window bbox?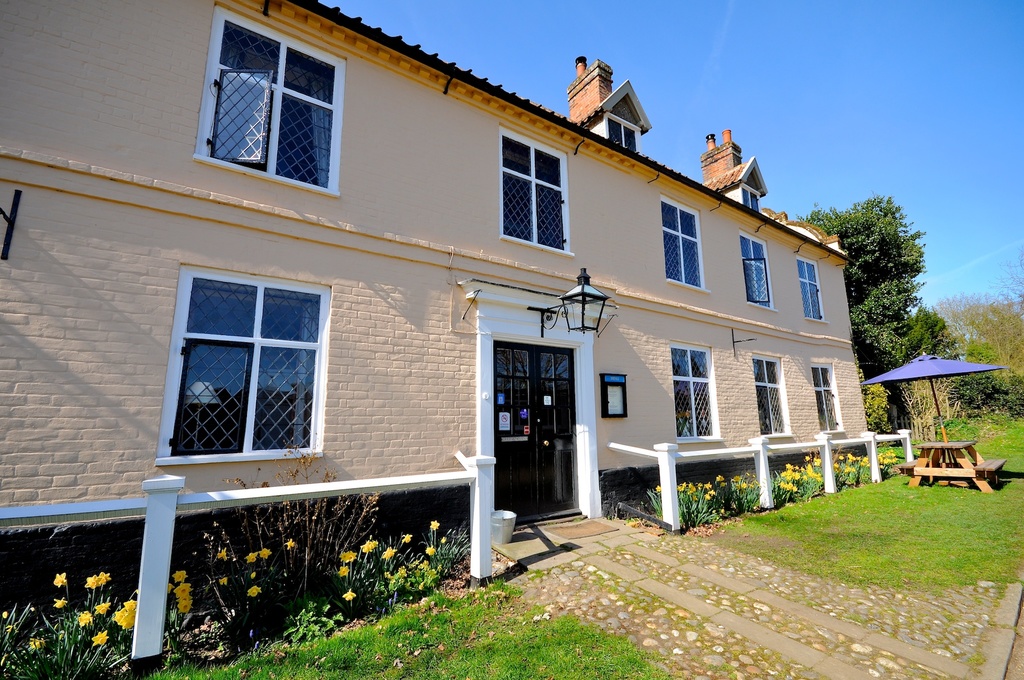
809 361 851 438
